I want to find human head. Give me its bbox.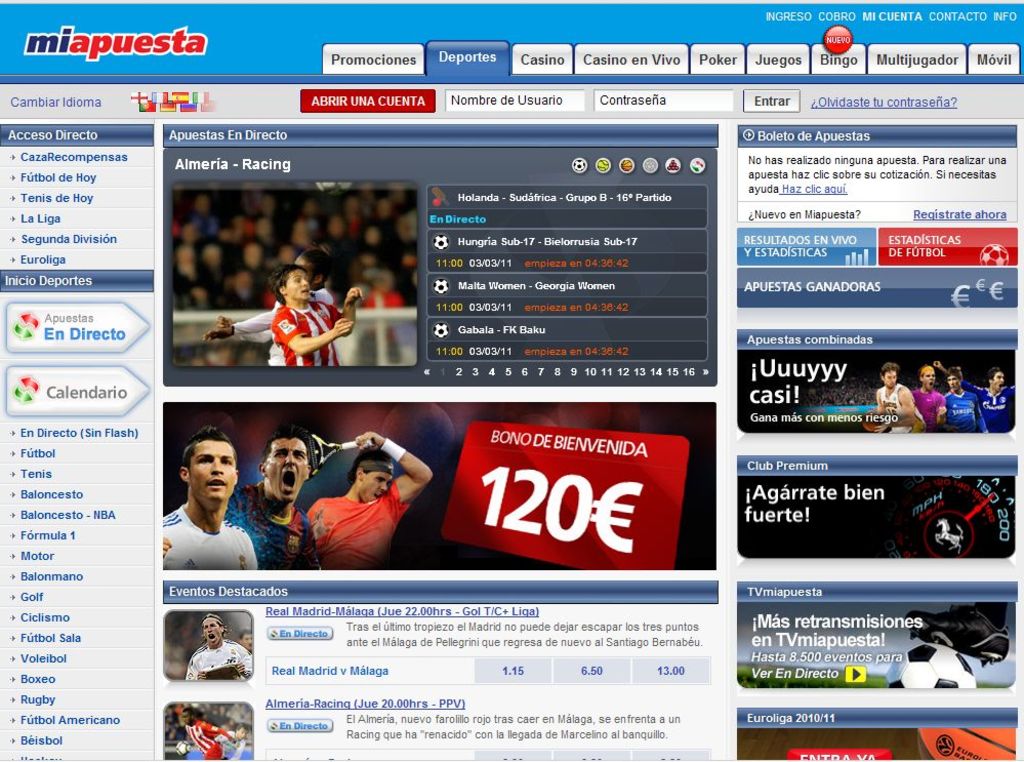
Rect(257, 425, 312, 504).
